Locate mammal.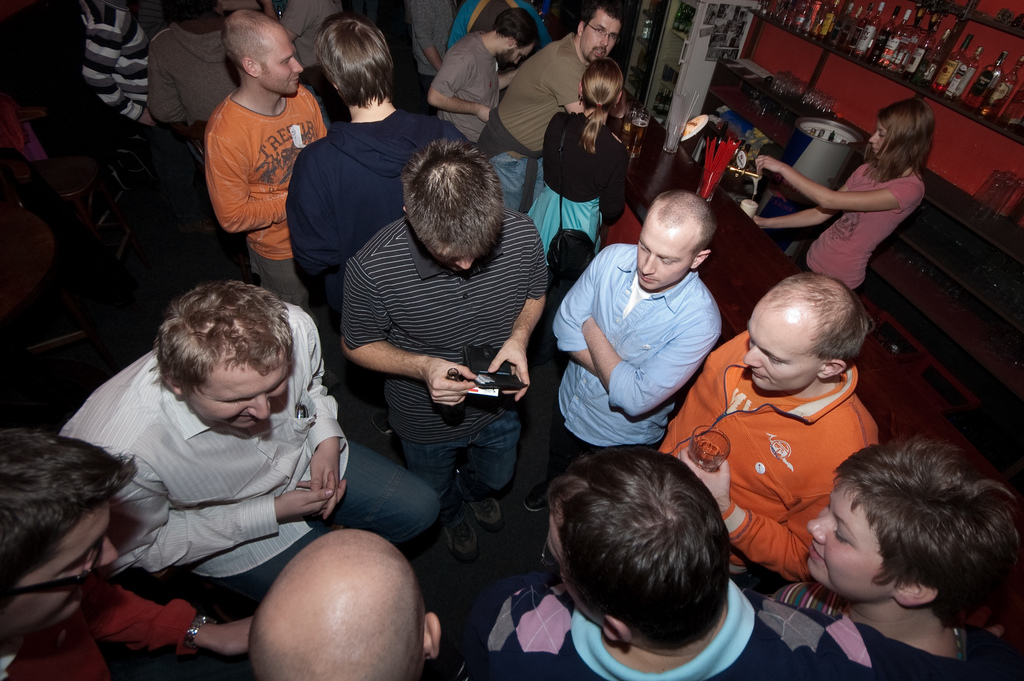
Bounding box: left=0, top=423, right=264, bottom=680.
